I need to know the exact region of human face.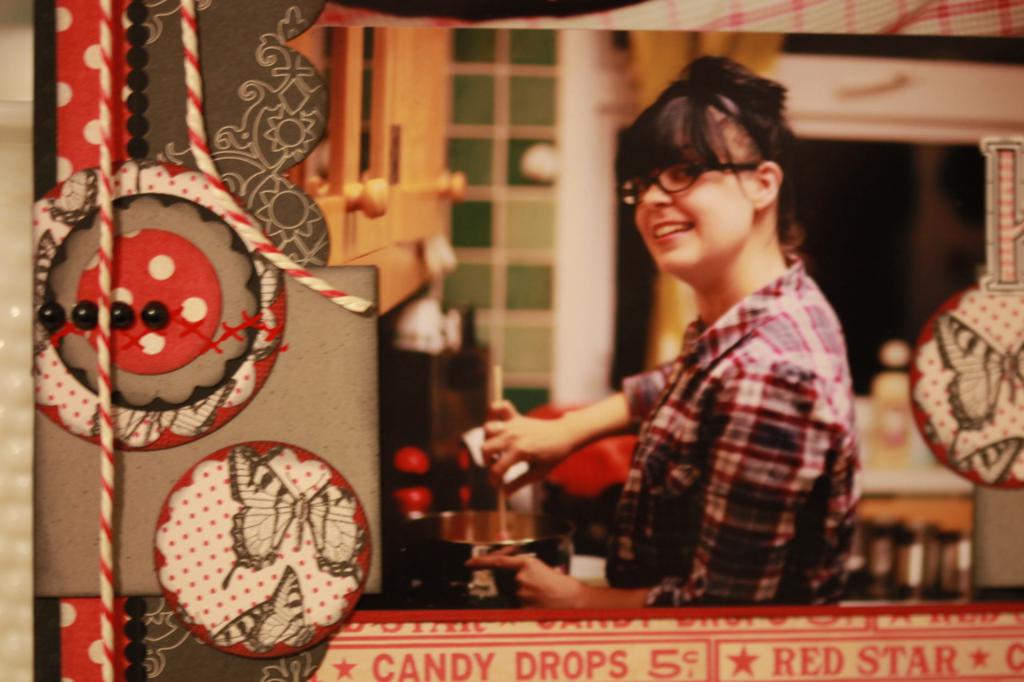
Region: x1=633 y1=113 x2=755 y2=275.
